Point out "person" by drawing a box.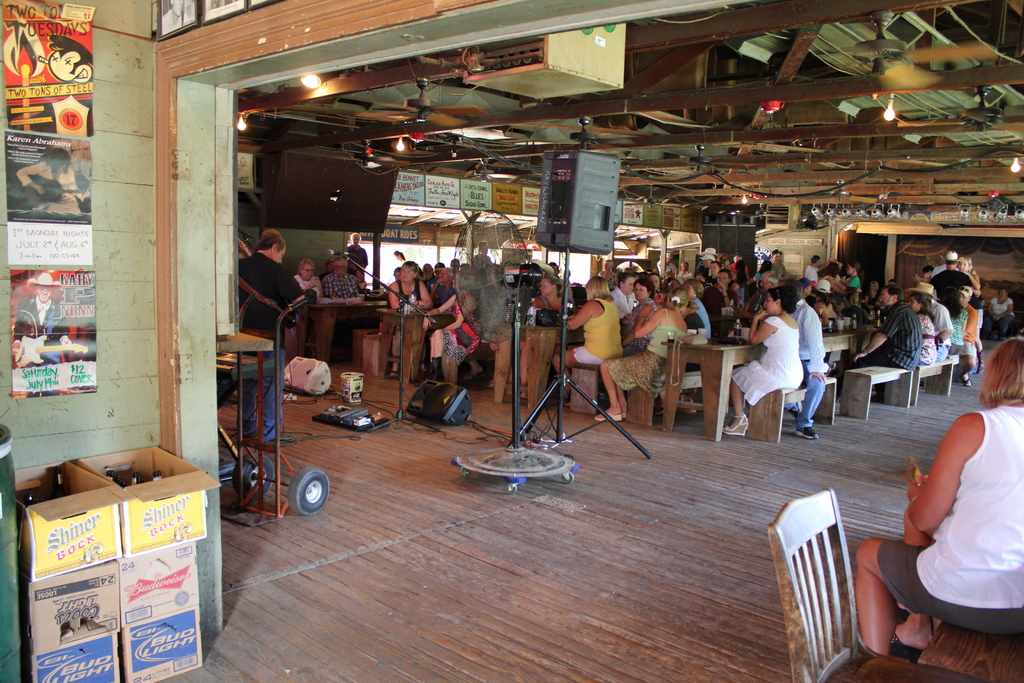
bbox=(700, 254, 717, 274).
